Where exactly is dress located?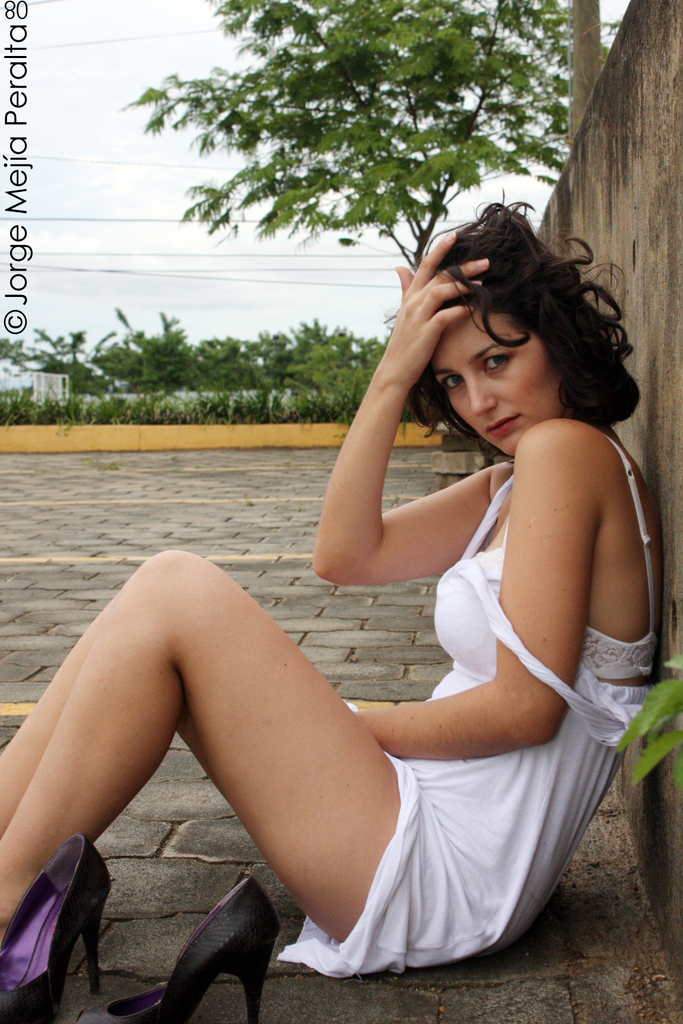
Its bounding box is [left=276, top=429, right=659, bottom=980].
